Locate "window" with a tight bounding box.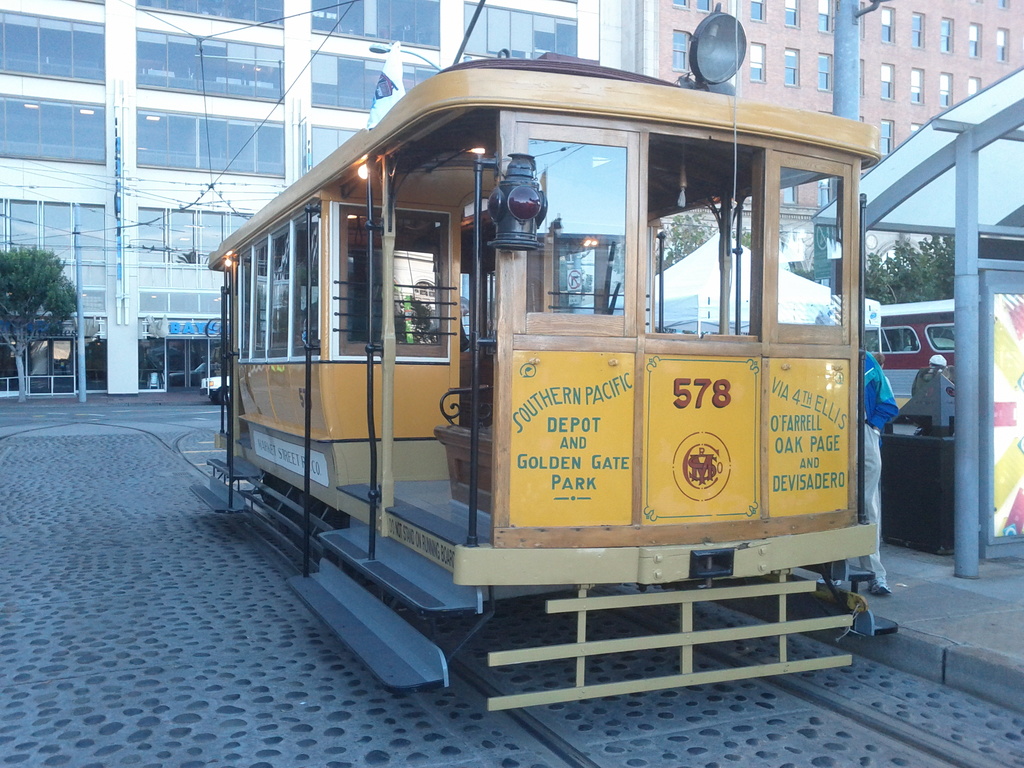
(141,265,223,312).
